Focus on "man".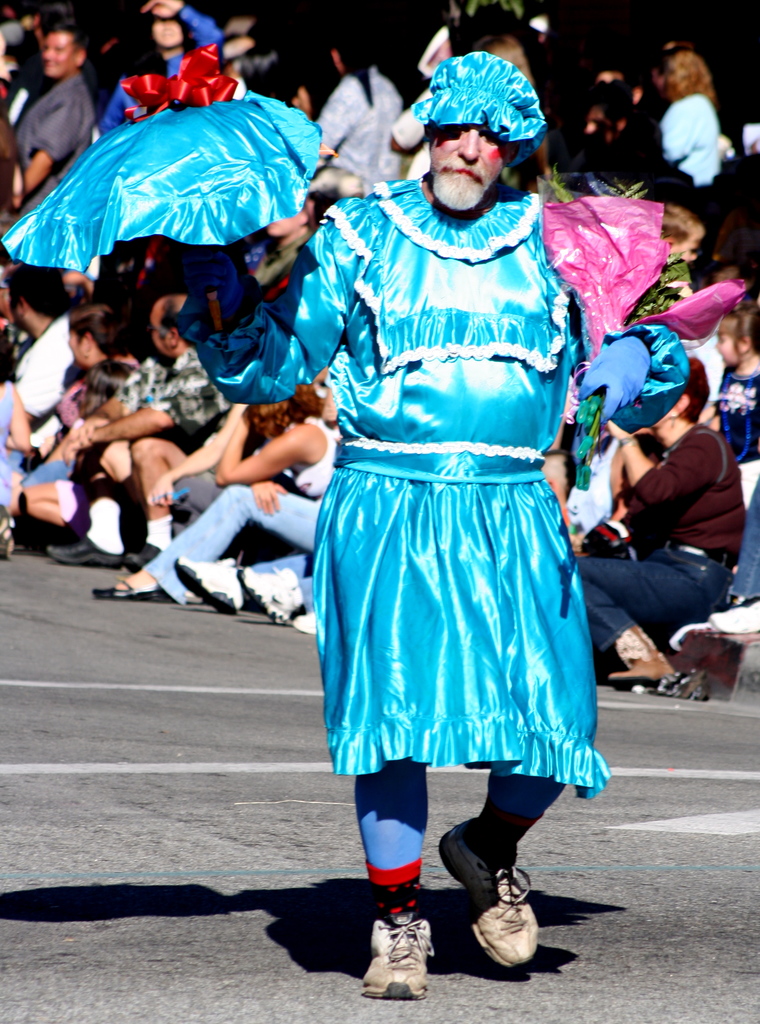
Focused at [8,18,99,217].
